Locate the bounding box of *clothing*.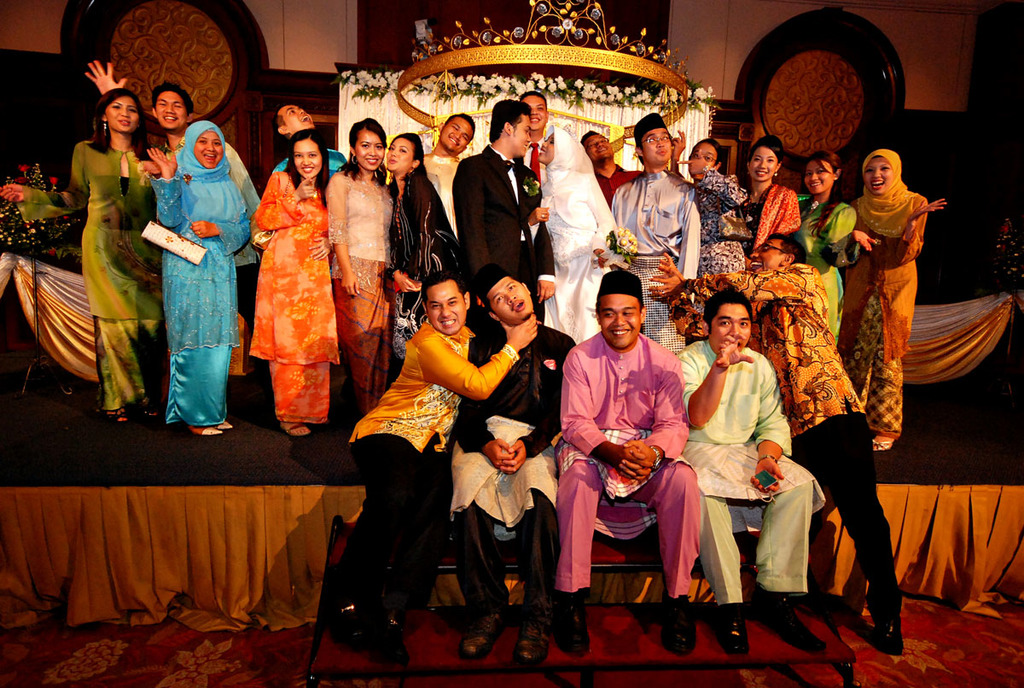
Bounding box: {"left": 608, "top": 167, "right": 701, "bottom": 345}.
